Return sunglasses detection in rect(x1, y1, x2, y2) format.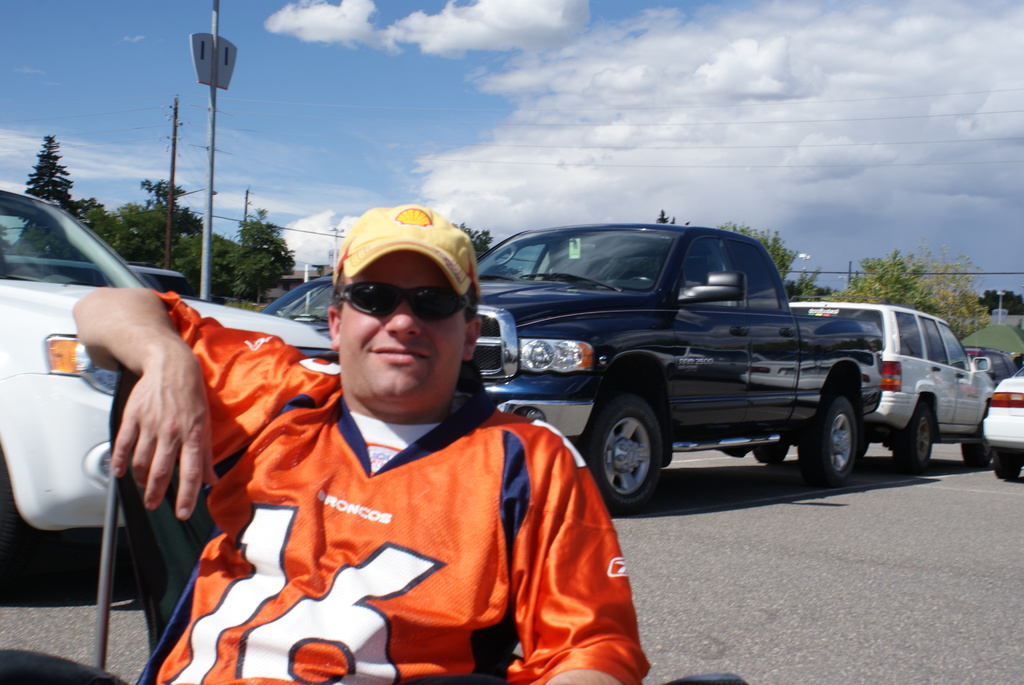
rect(337, 285, 474, 327).
